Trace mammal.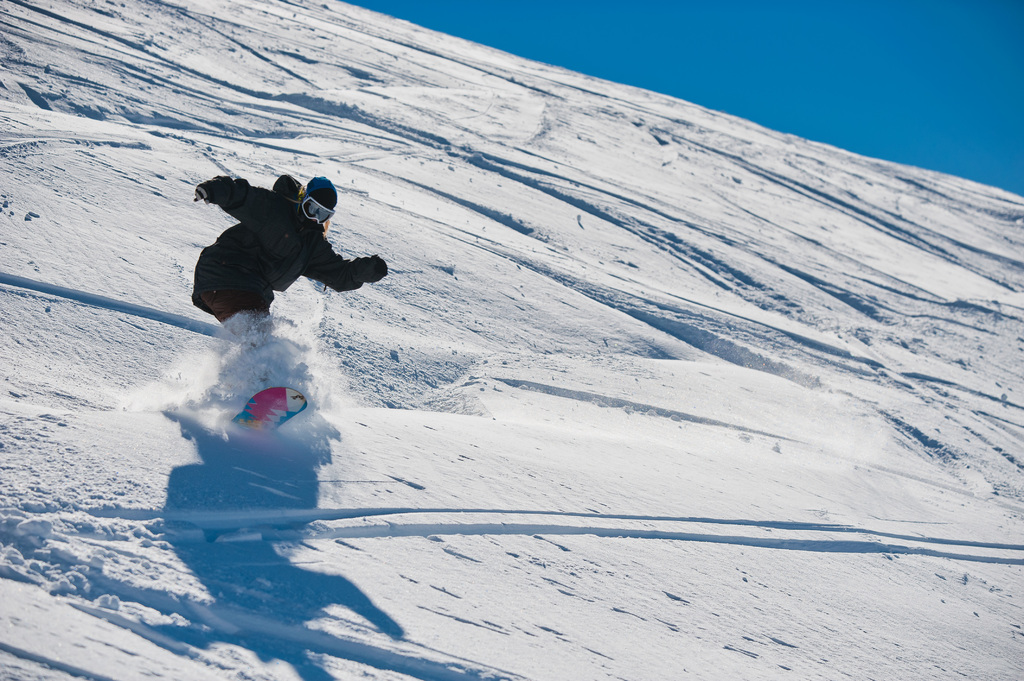
Traced to bbox=(173, 159, 352, 323).
